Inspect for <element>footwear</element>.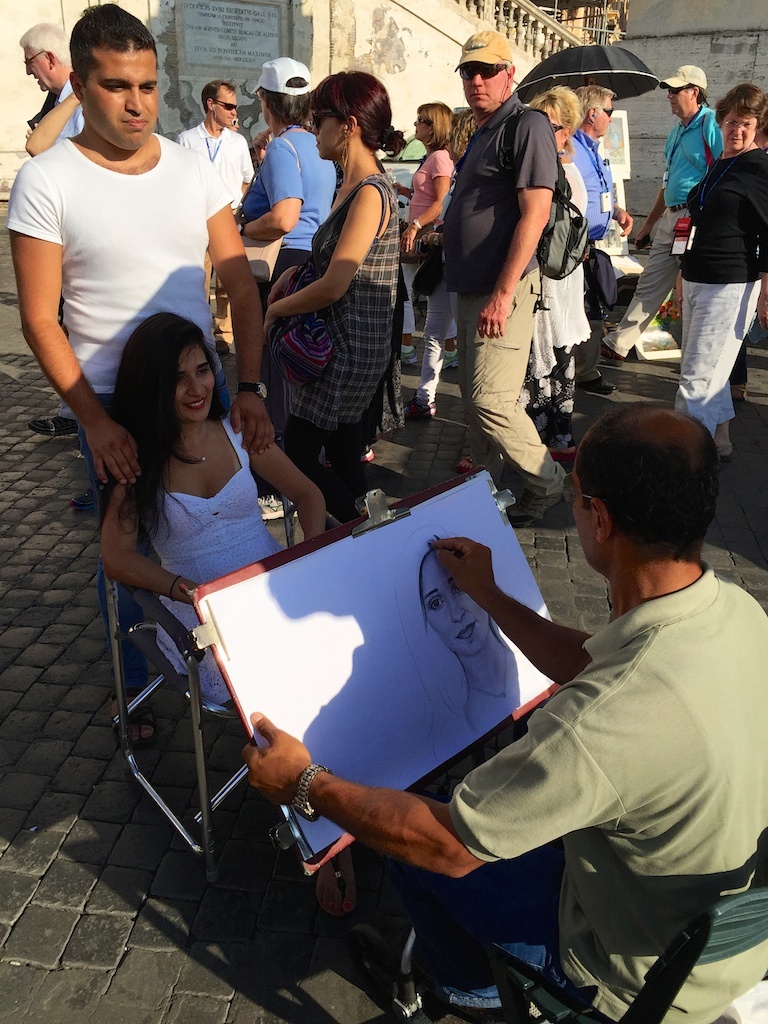
Inspection: 402, 404, 435, 416.
